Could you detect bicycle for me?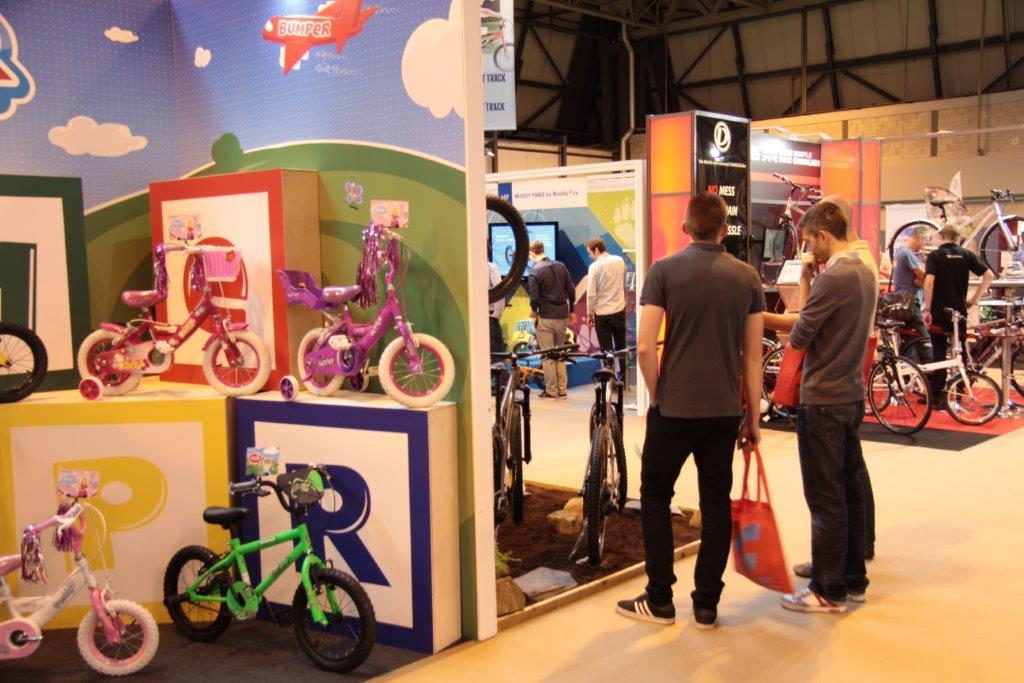
Detection result: l=277, t=215, r=455, b=407.
